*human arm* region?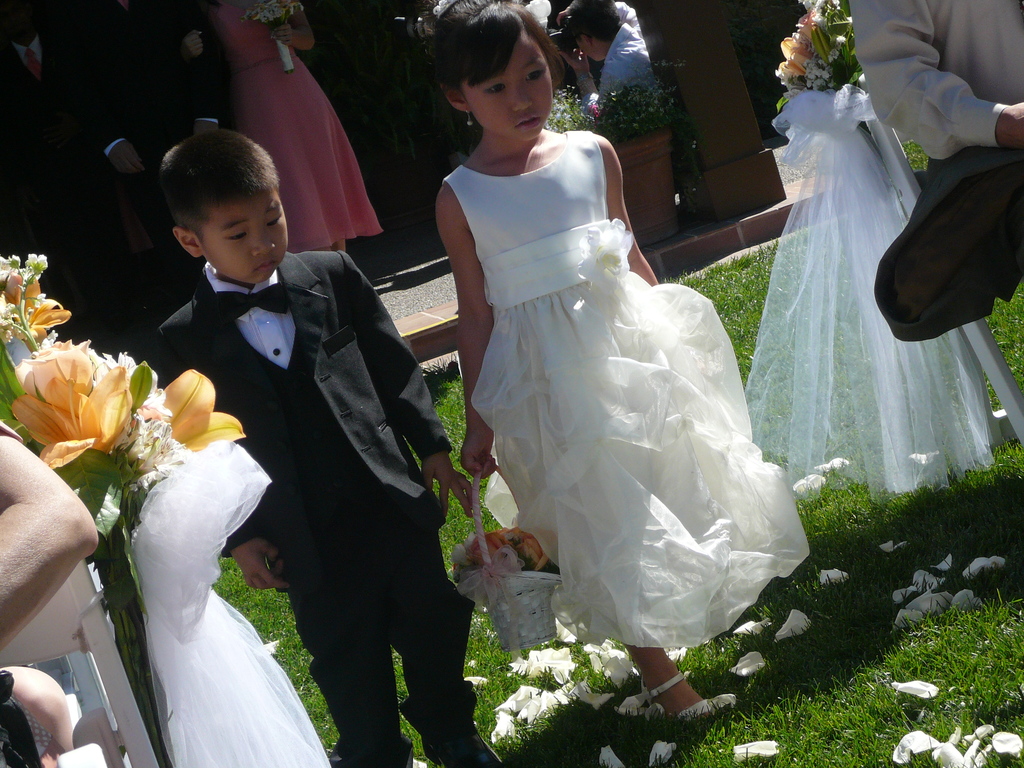
bbox=[155, 329, 287, 595]
